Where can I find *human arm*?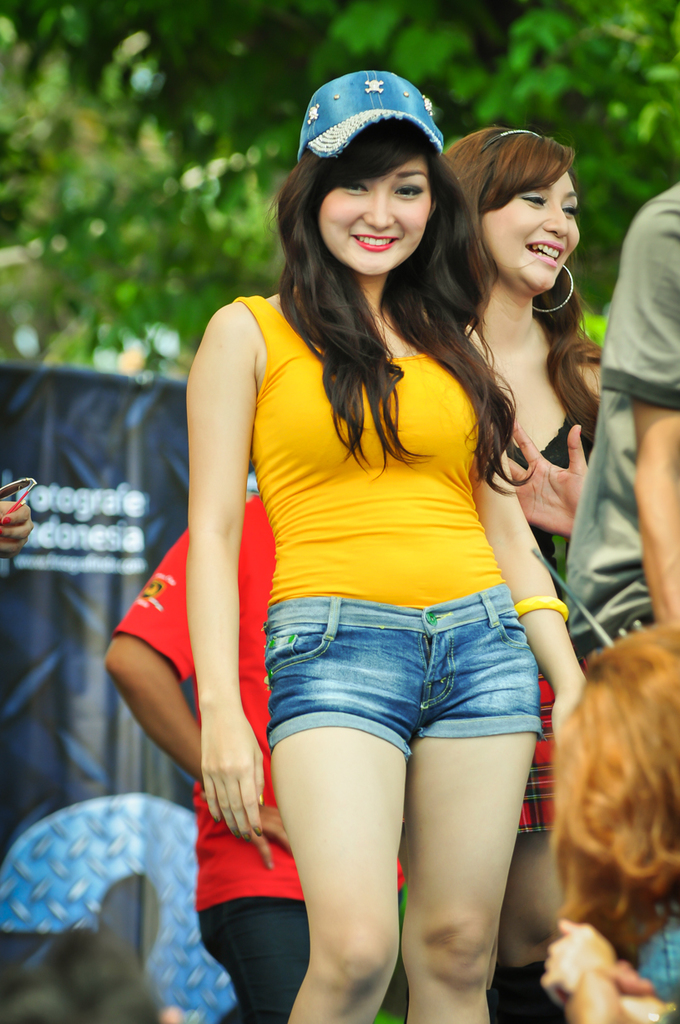
You can find it at bbox(506, 421, 592, 540).
